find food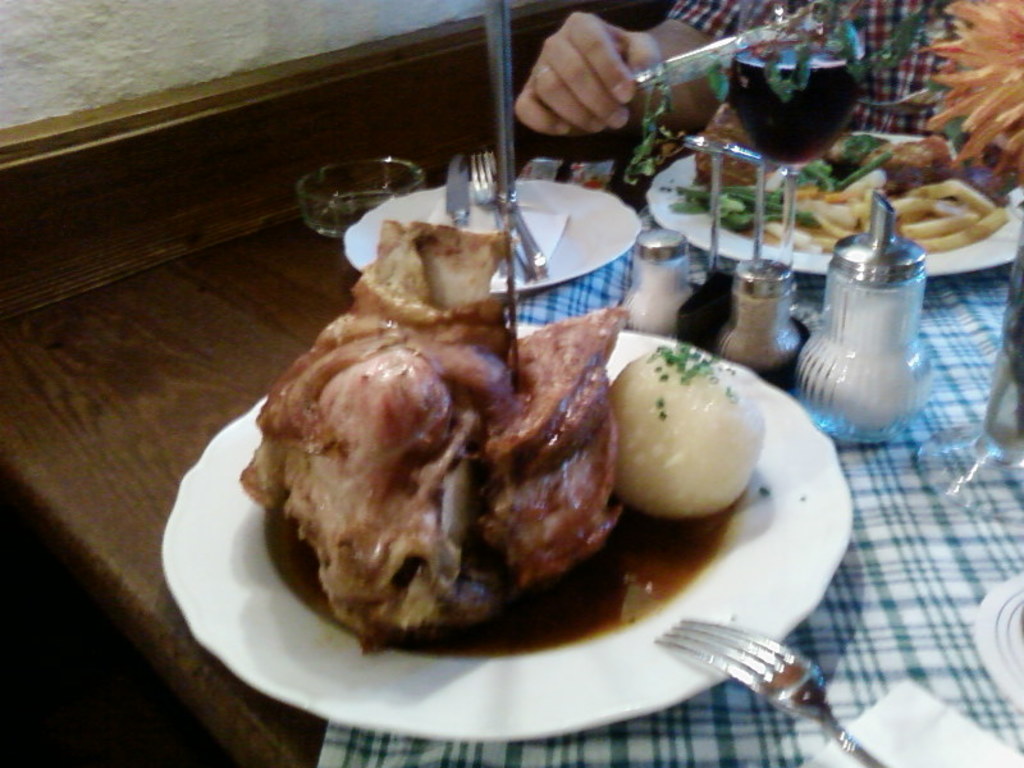
x1=234, y1=197, x2=640, y2=680
